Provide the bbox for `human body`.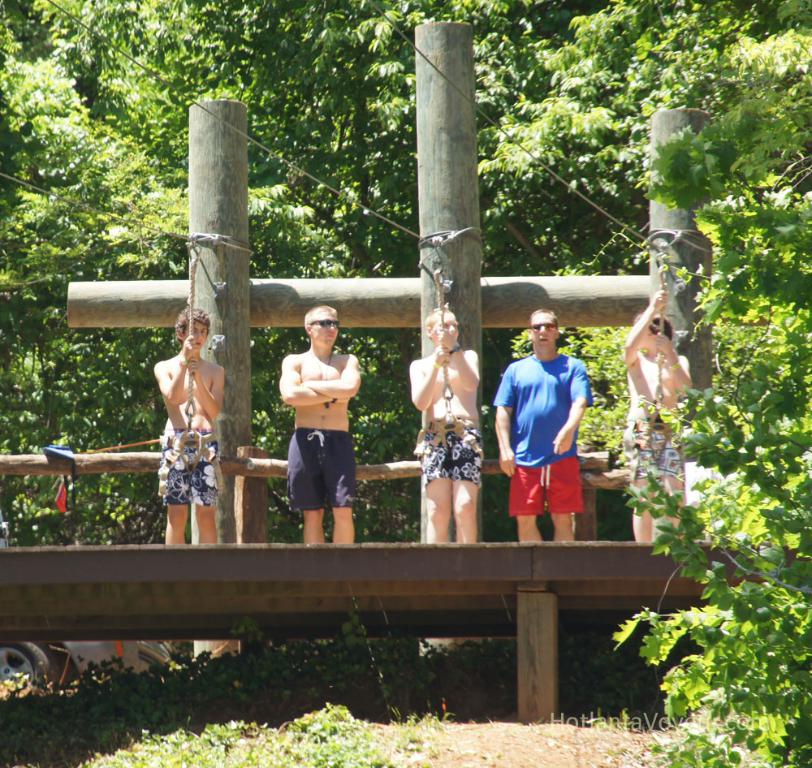
{"left": 276, "top": 299, "right": 361, "bottom": 544}.
